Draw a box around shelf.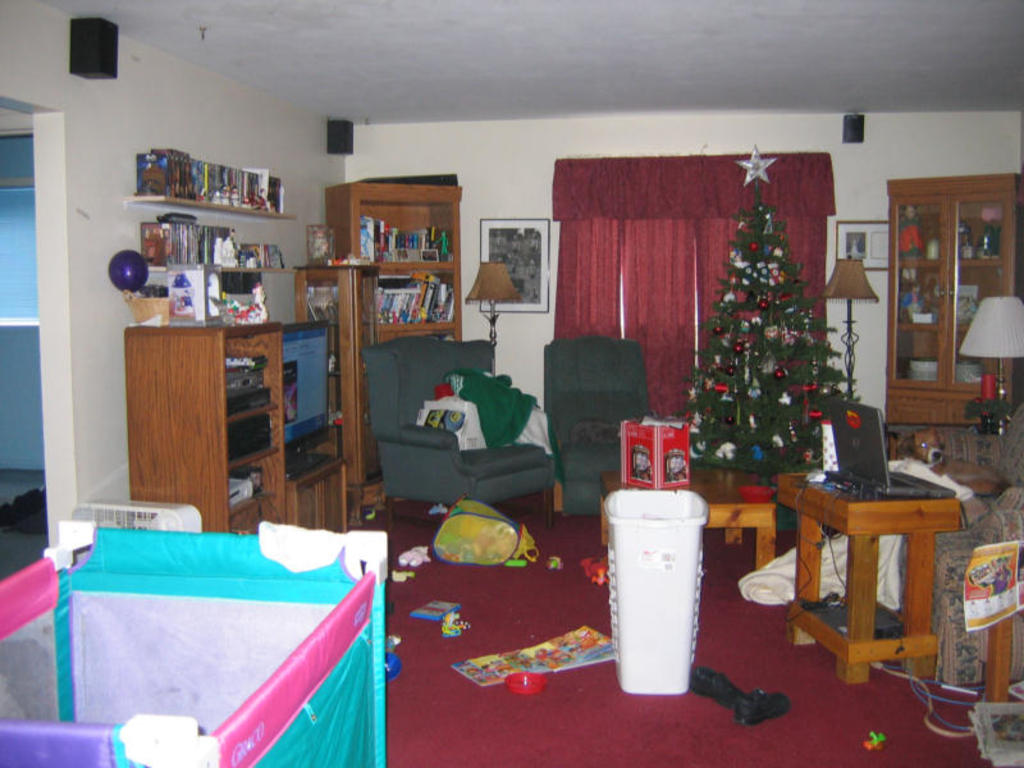
select_region(113, 138, 302, 332).
